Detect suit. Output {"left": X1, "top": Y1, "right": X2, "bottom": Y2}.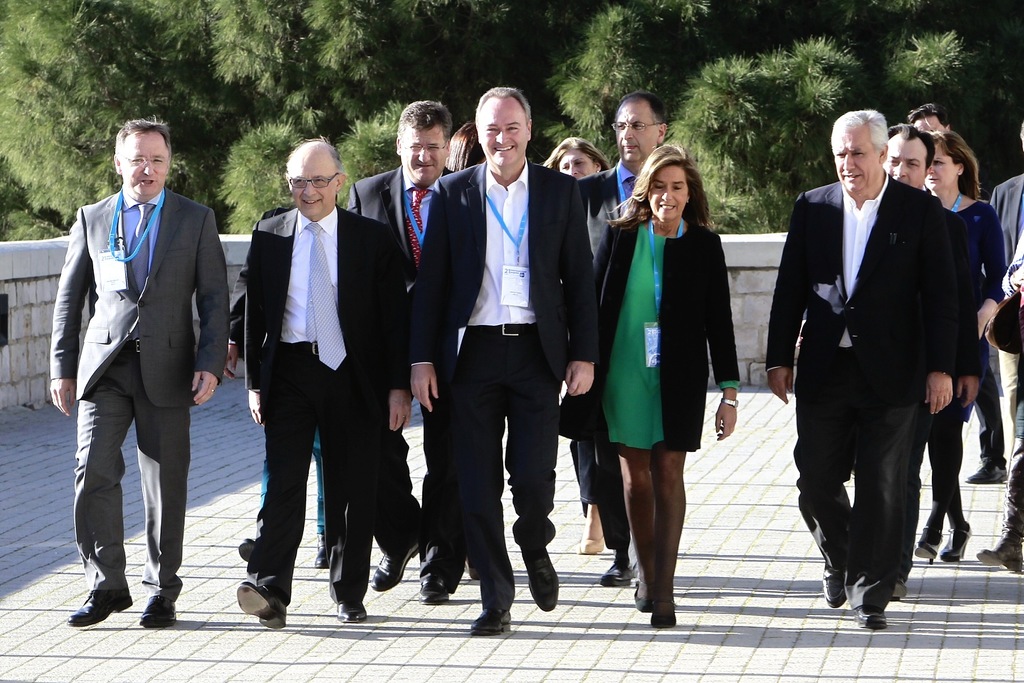
{"left": 246, "top": 206, "right": 410, "bottom": 604}.
